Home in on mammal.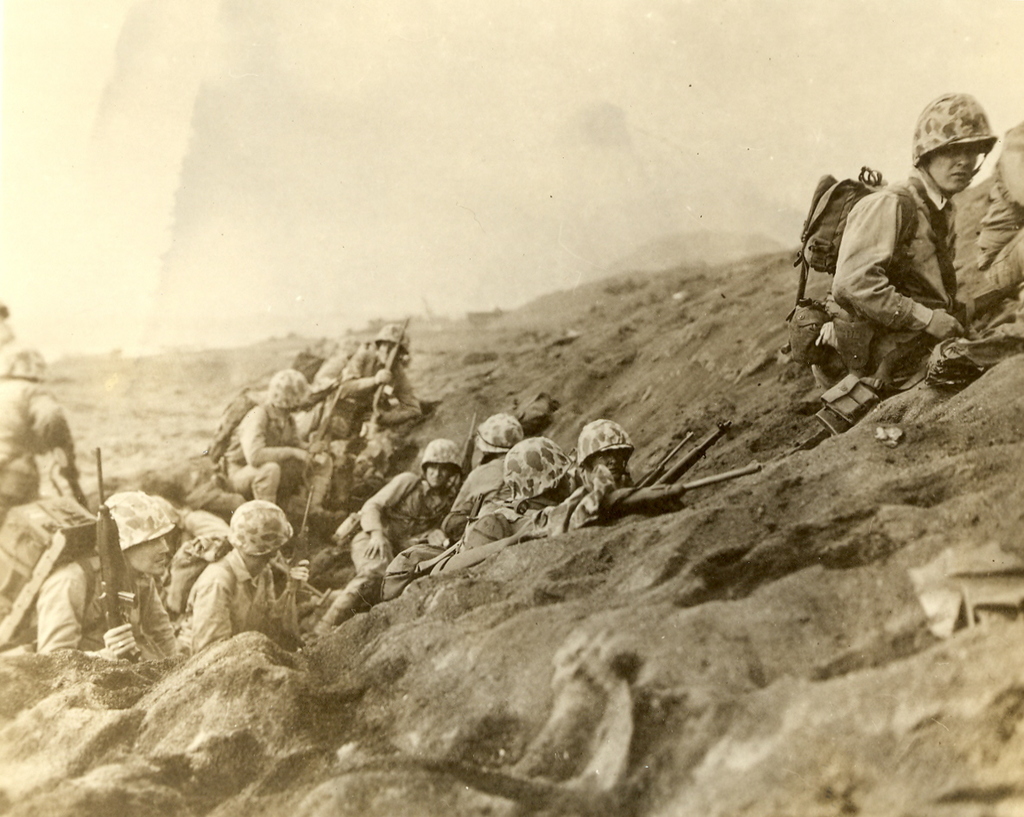
Homed in at bbox(980, 118, 1023, 292).
